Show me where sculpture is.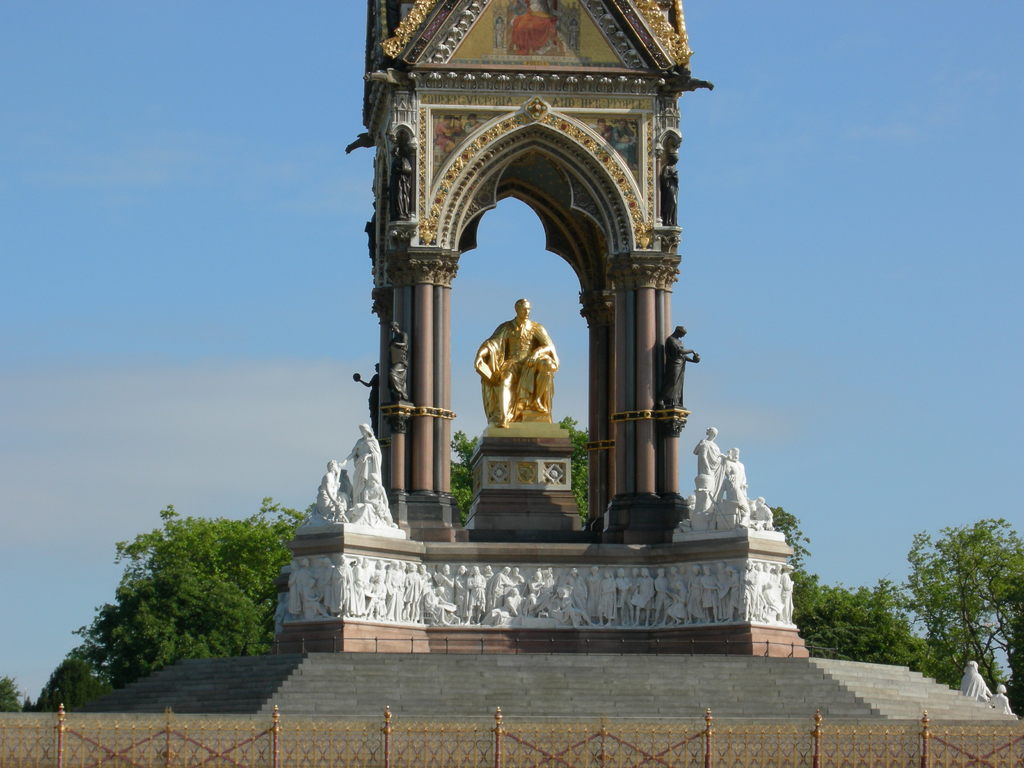
sculpture is at x1=686, y1=559, x2=702, y2=620.
